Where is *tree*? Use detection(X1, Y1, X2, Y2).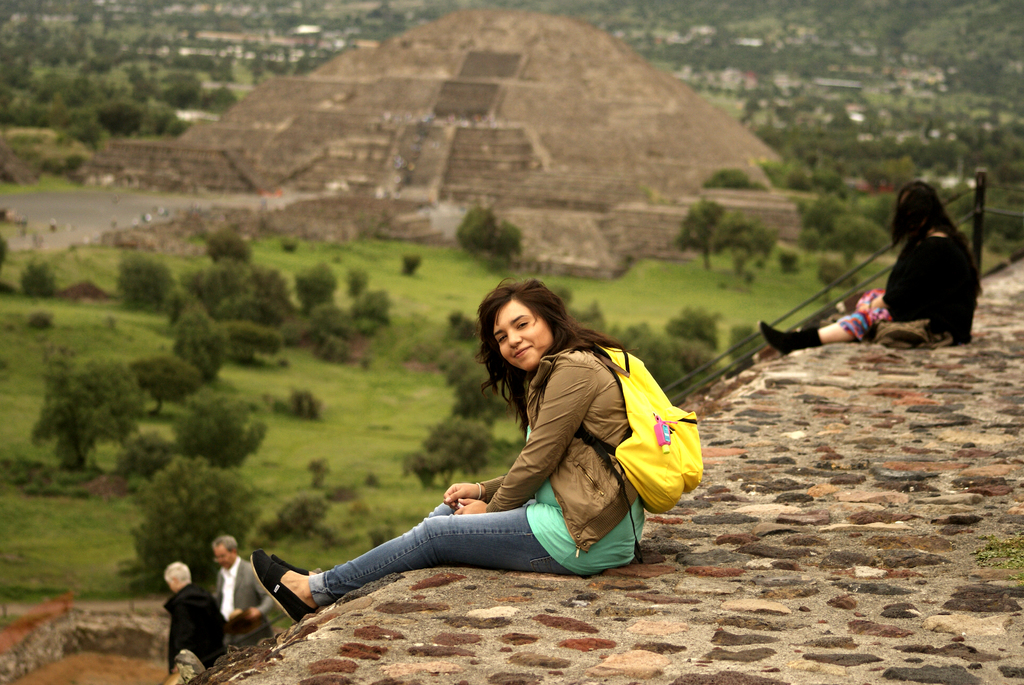
detection(678, 199, 717, 269).
